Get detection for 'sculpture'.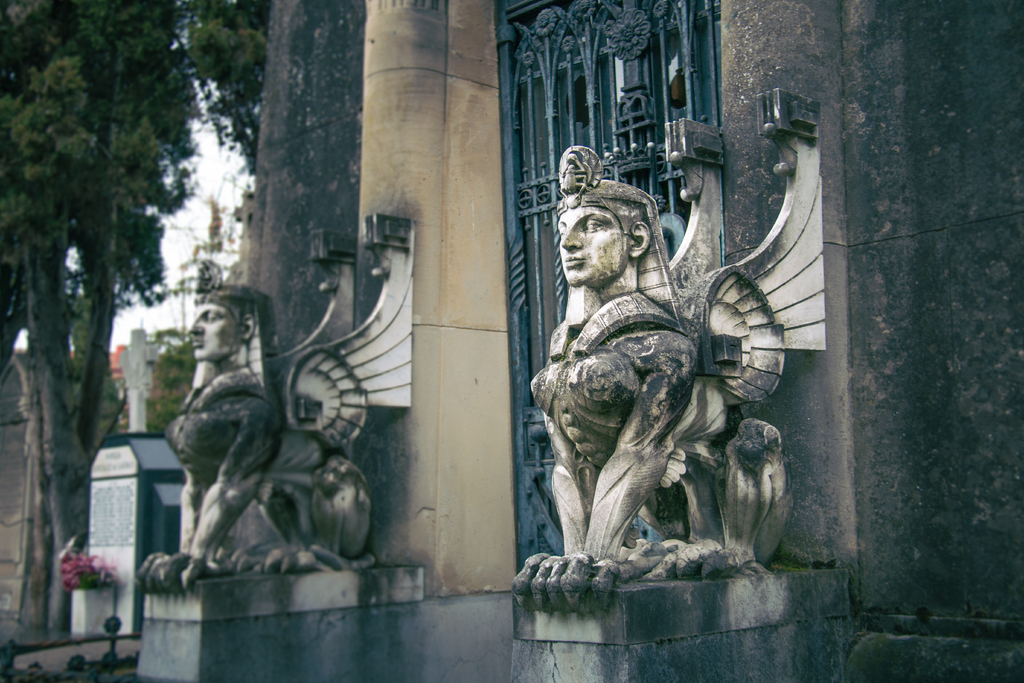
Detection: bbox=(506, 140, 796, 621).
